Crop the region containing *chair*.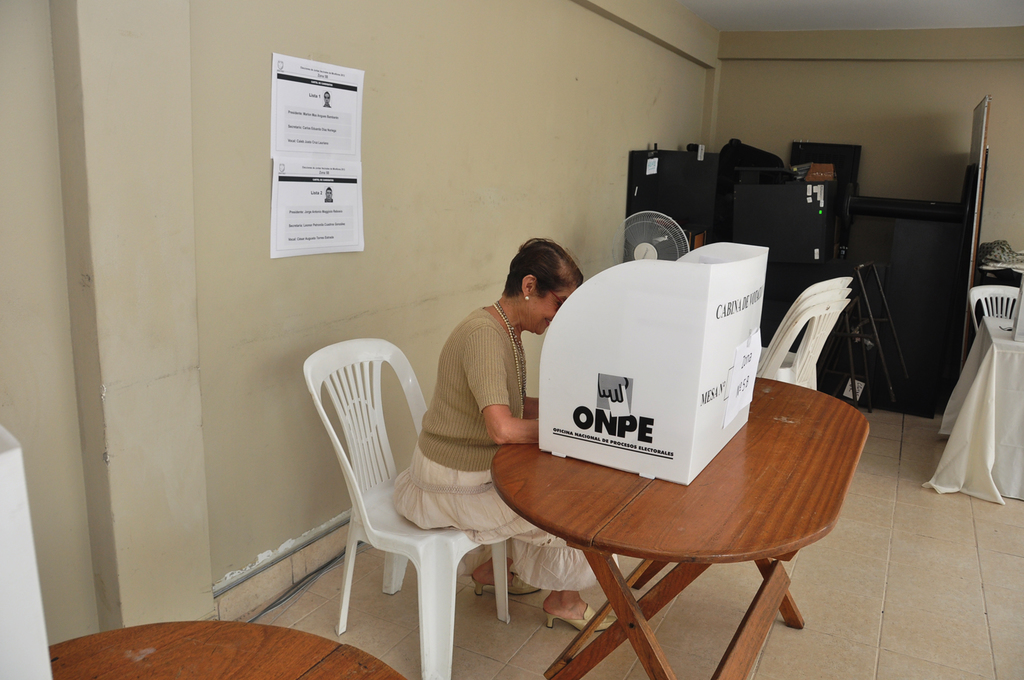
Crop region: bbox=[295, 330, 467, 679].
